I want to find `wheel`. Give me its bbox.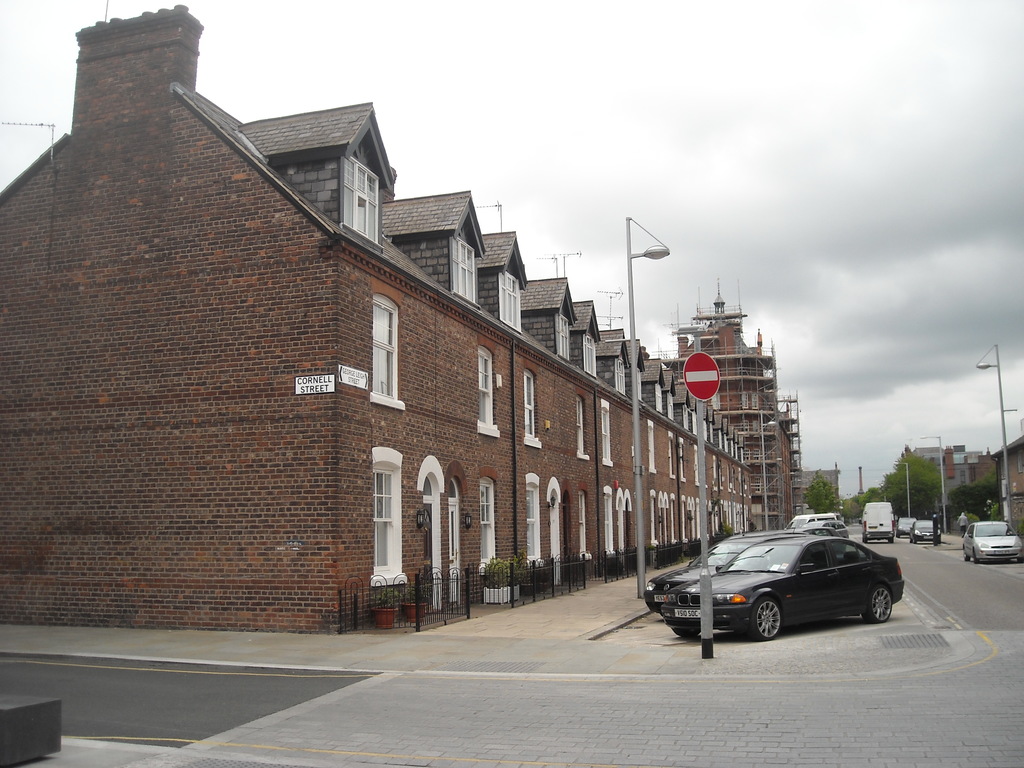
box(914, 540, 918, 543).
